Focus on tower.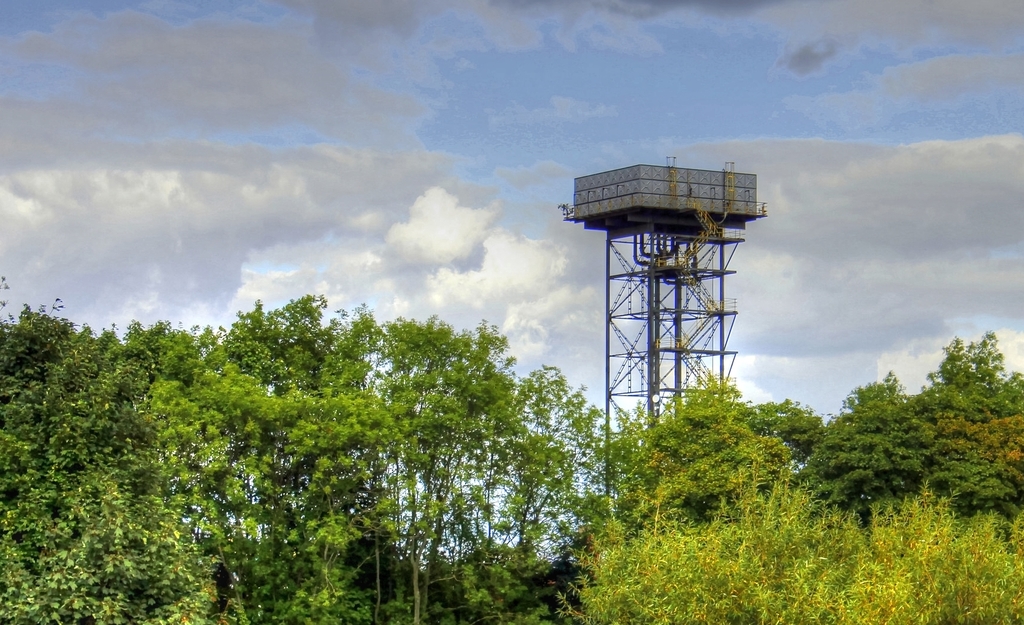
Focused at (left=560, top=151, right=770, bottom=509).
